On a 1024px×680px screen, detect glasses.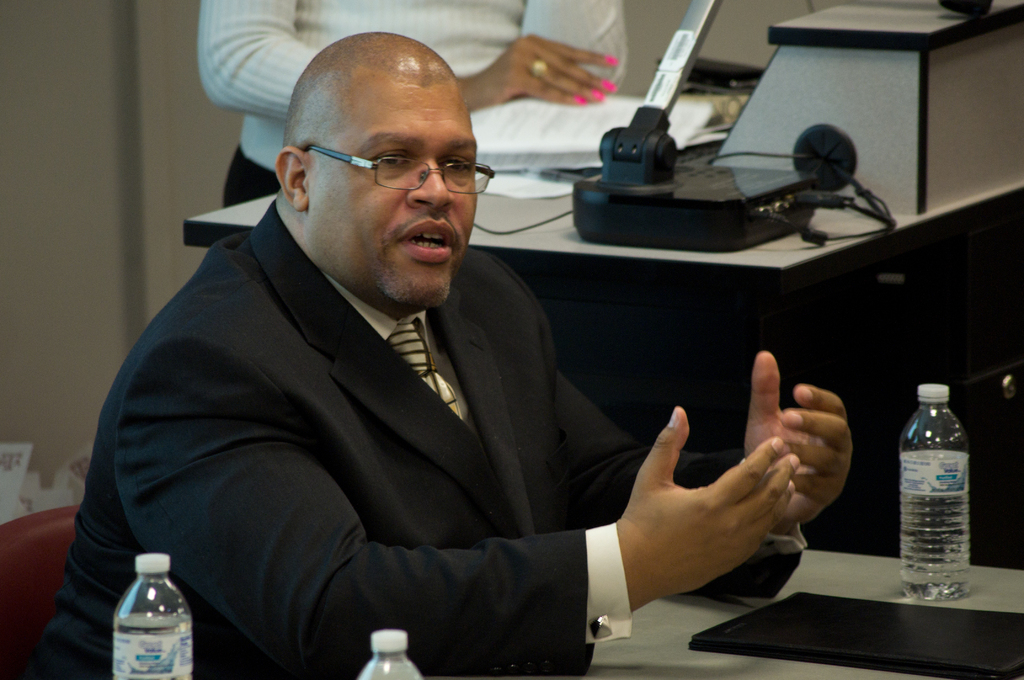
left=292, top=126, right=488, bottom=188.
